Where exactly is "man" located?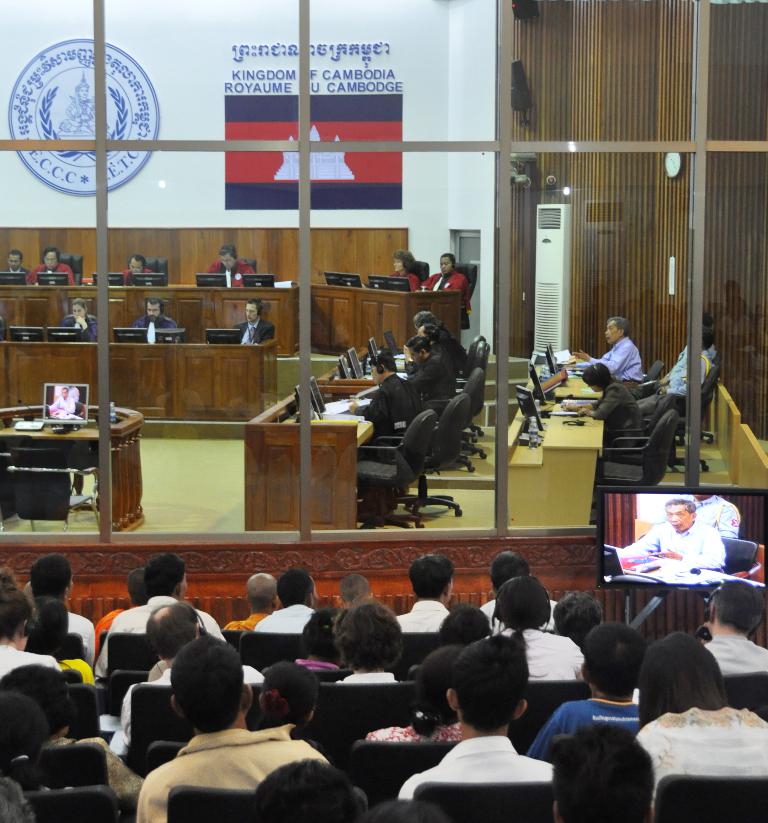
Its bounding box is Rect(395, 552, 455, 633).
